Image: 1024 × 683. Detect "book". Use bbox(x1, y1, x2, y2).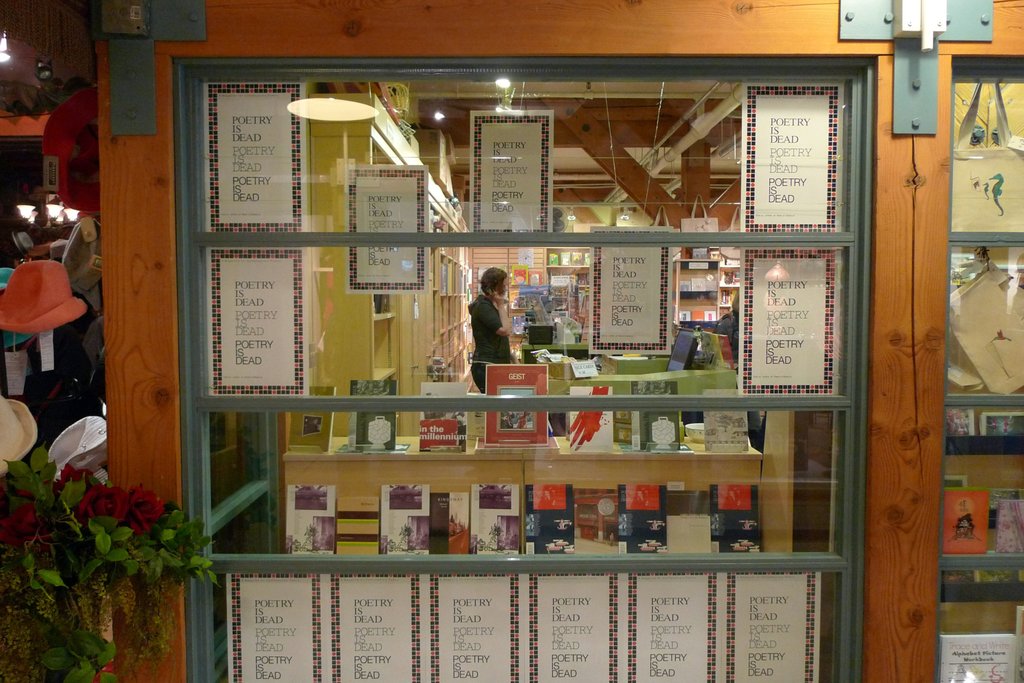
bbox(484, 365, 550, 446).
